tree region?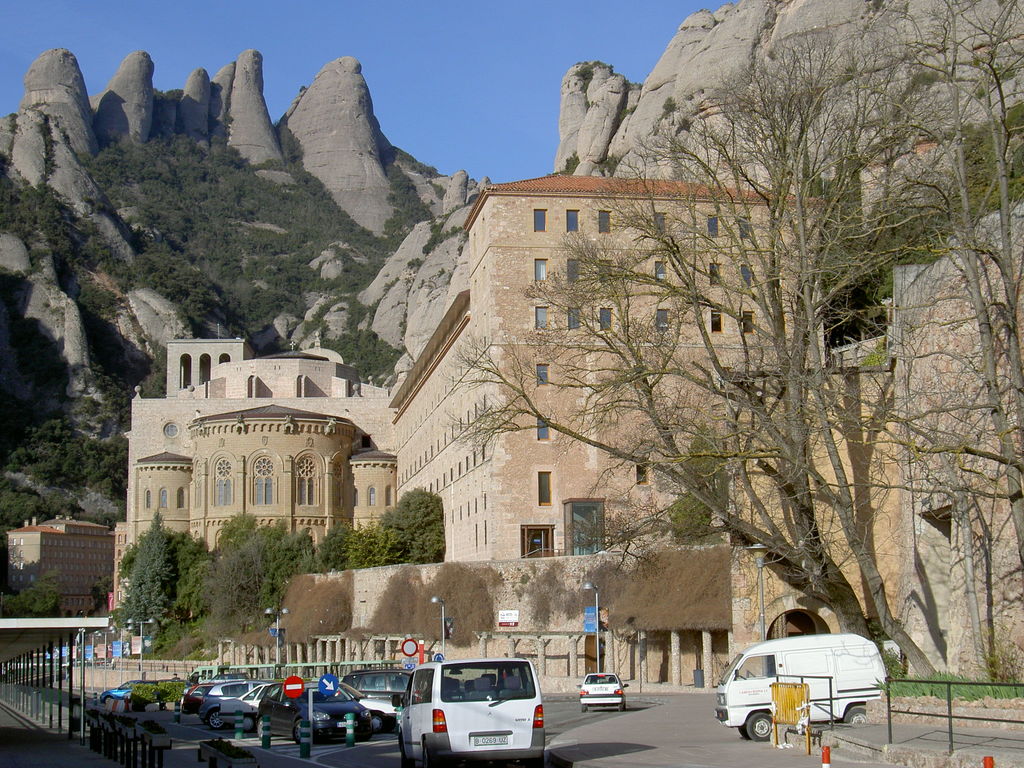
{"x1": 350, "y1": 518, "x2": 401, "y2": 563}
